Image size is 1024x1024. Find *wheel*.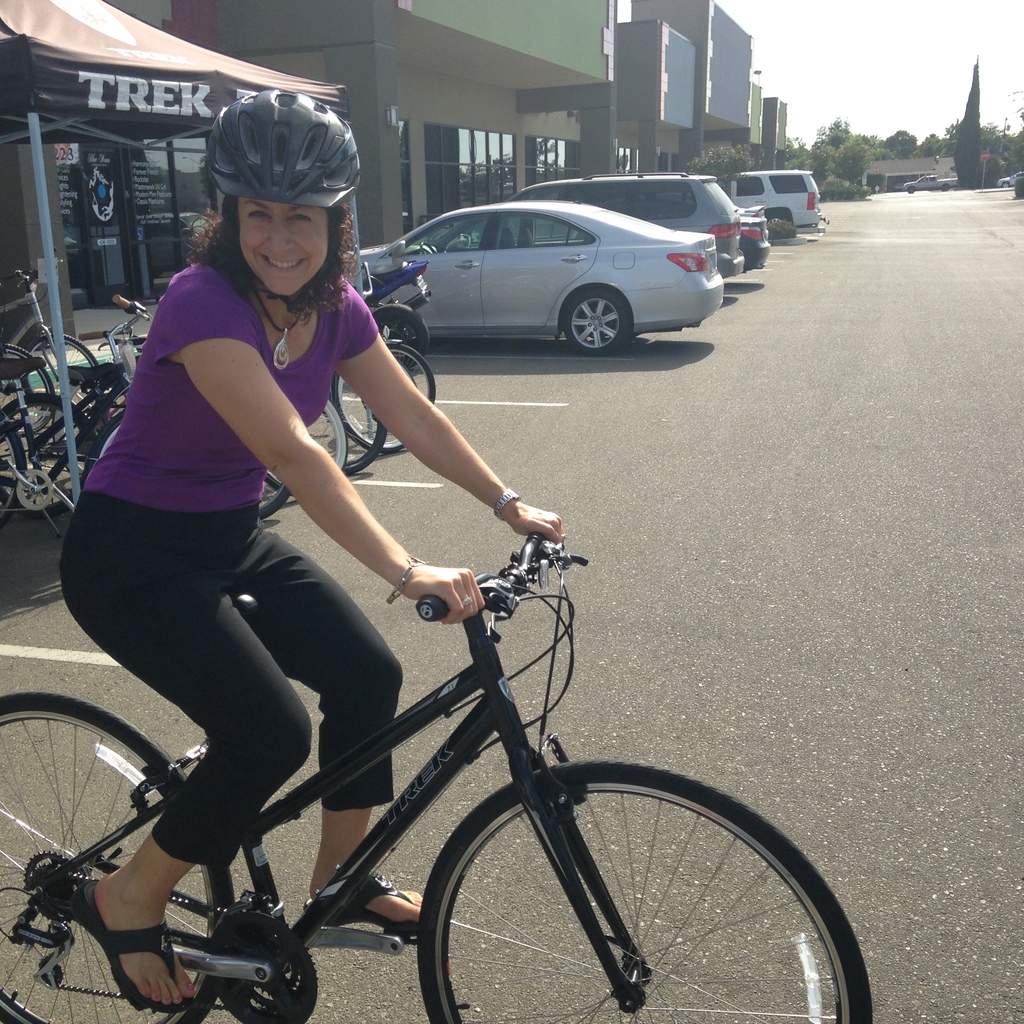
(765, 211, 783, 223).
